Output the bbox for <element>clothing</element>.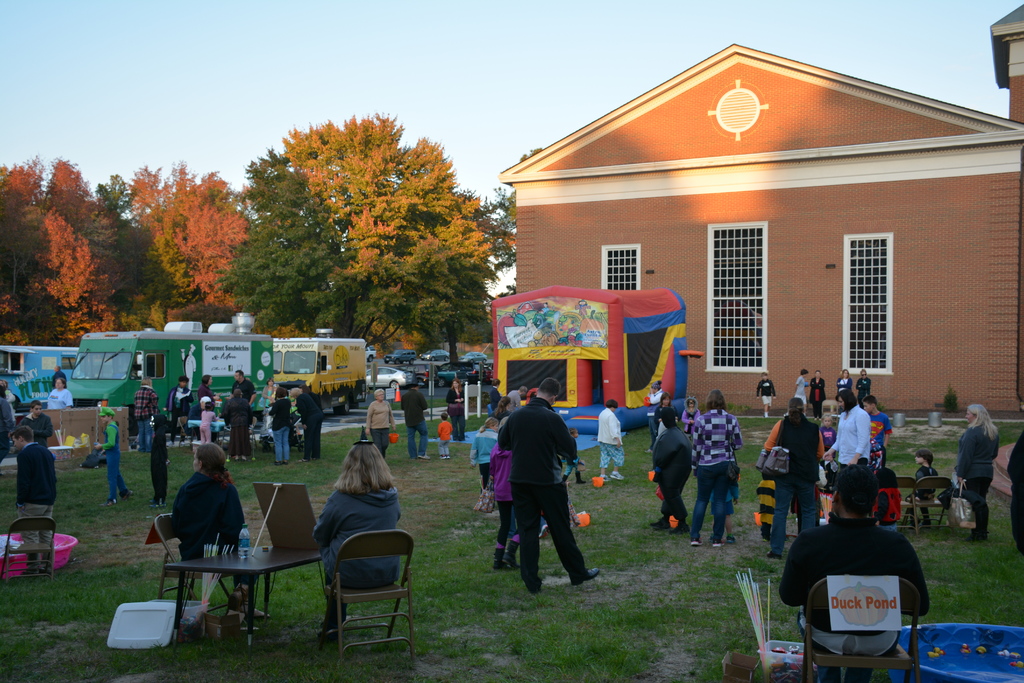
x1=226, y1=397, x2=253, y2=459.
